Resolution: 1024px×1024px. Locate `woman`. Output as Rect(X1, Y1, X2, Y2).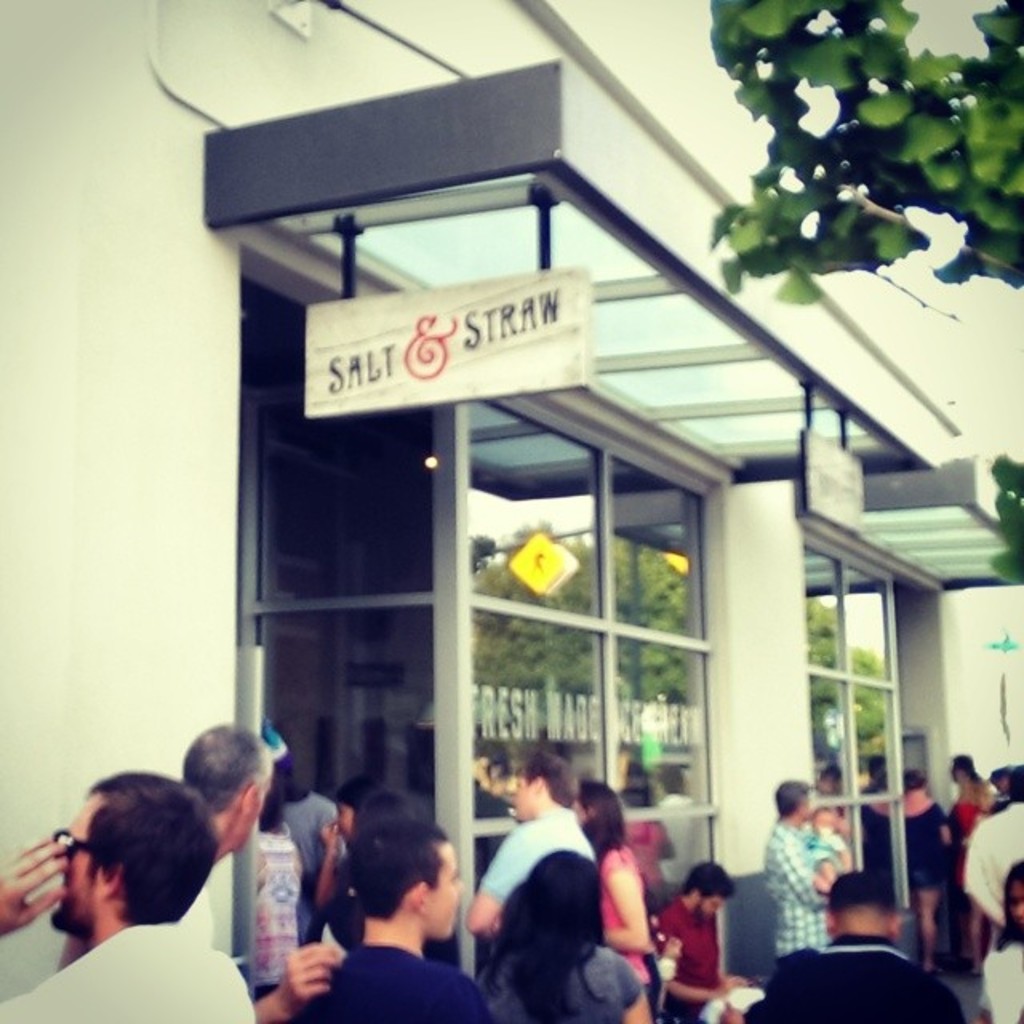
Rect(566, 770, 650, 1022).
